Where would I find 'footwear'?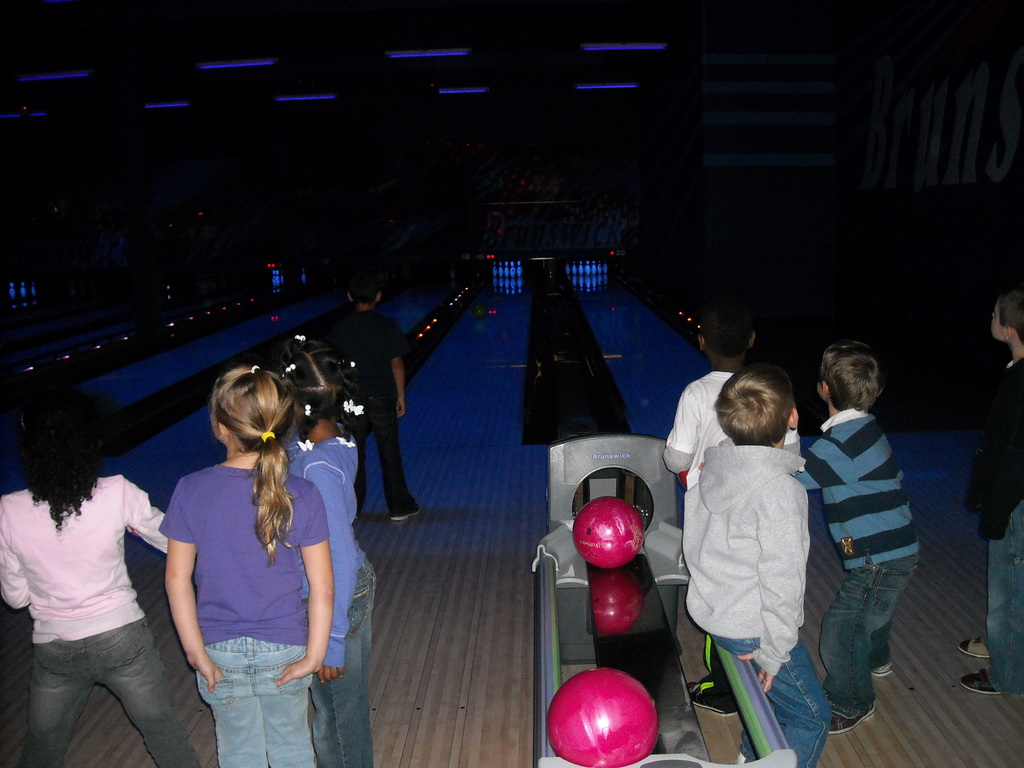
At [689,683,739,717].
